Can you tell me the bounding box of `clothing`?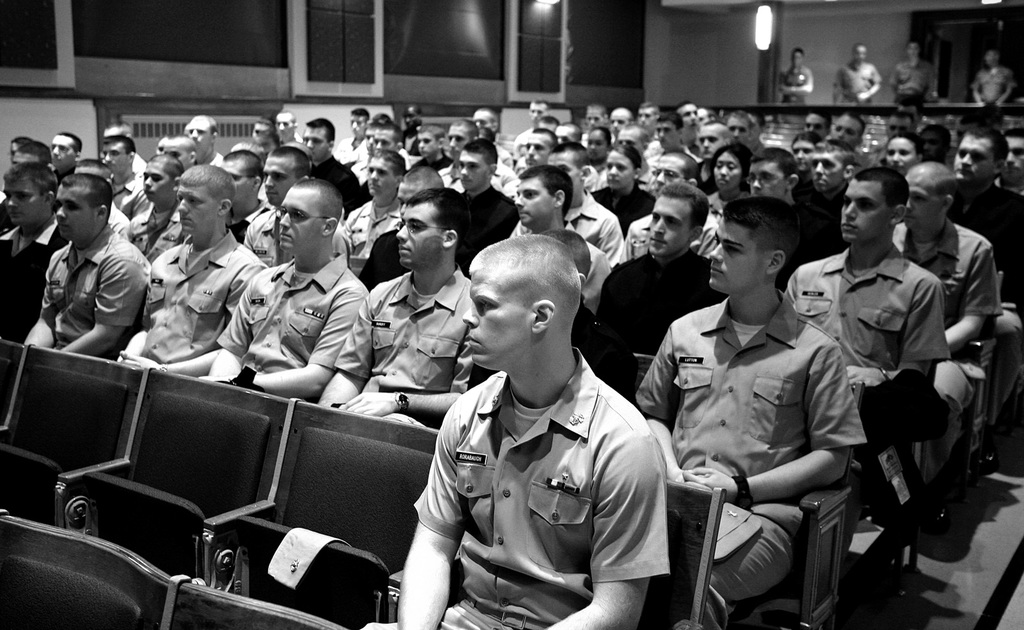
locate(701, 184, 743, 216).
